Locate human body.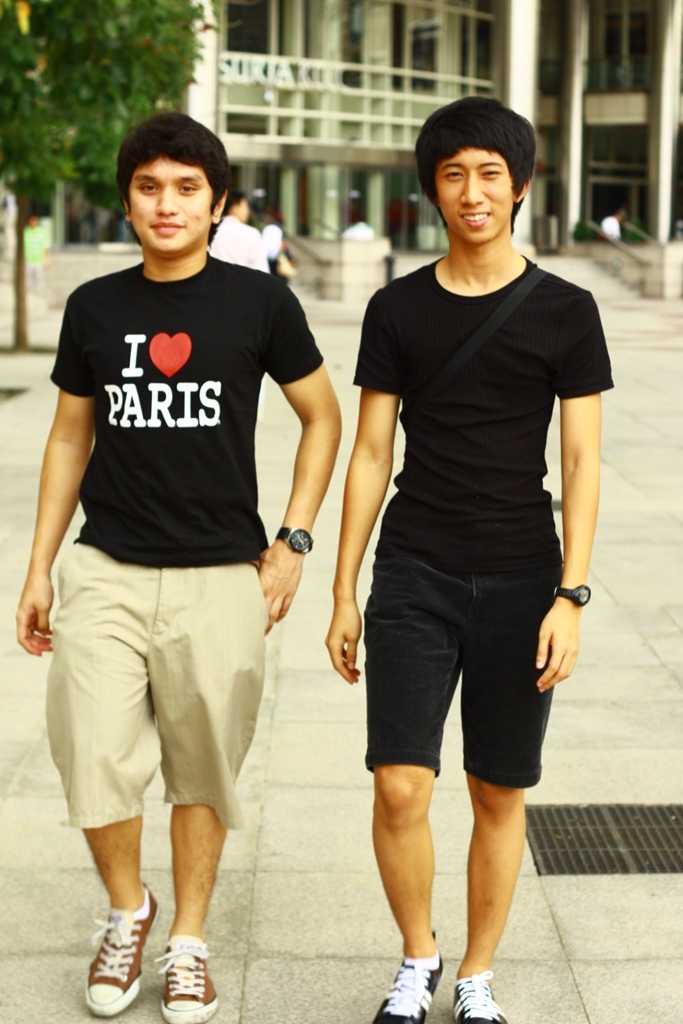
Bounding box: (left=13, top=114, right=348, bottom=1023).
